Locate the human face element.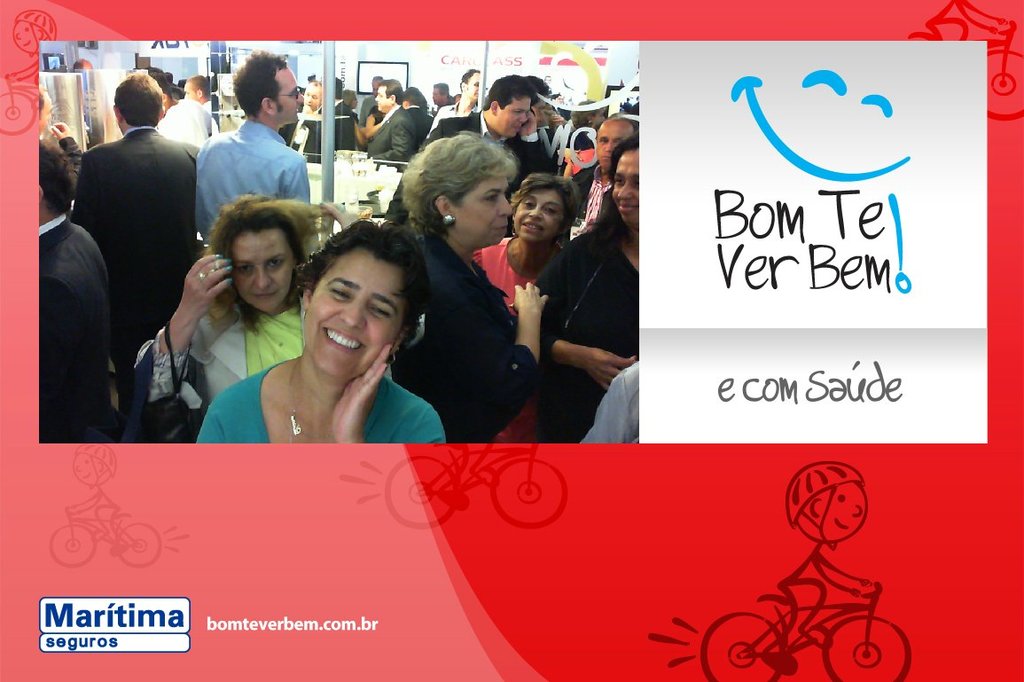
Element bbox: locate(497, 99, 528, 136).
